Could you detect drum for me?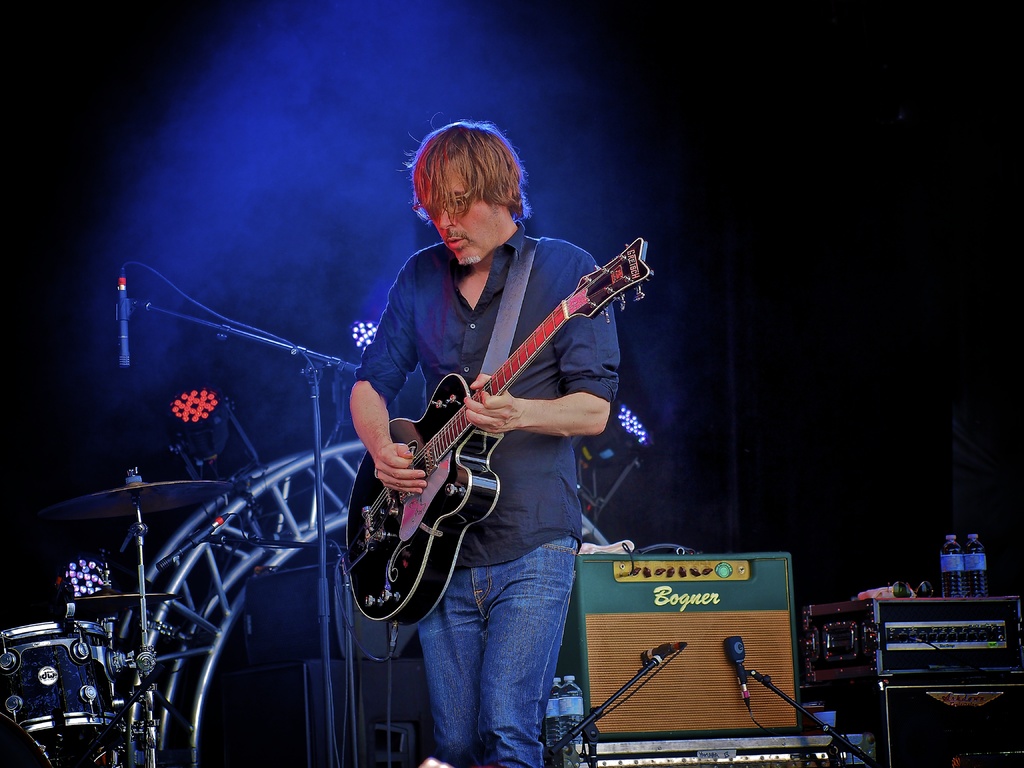
Detection result: Rect(0, 714, 53, 767).
